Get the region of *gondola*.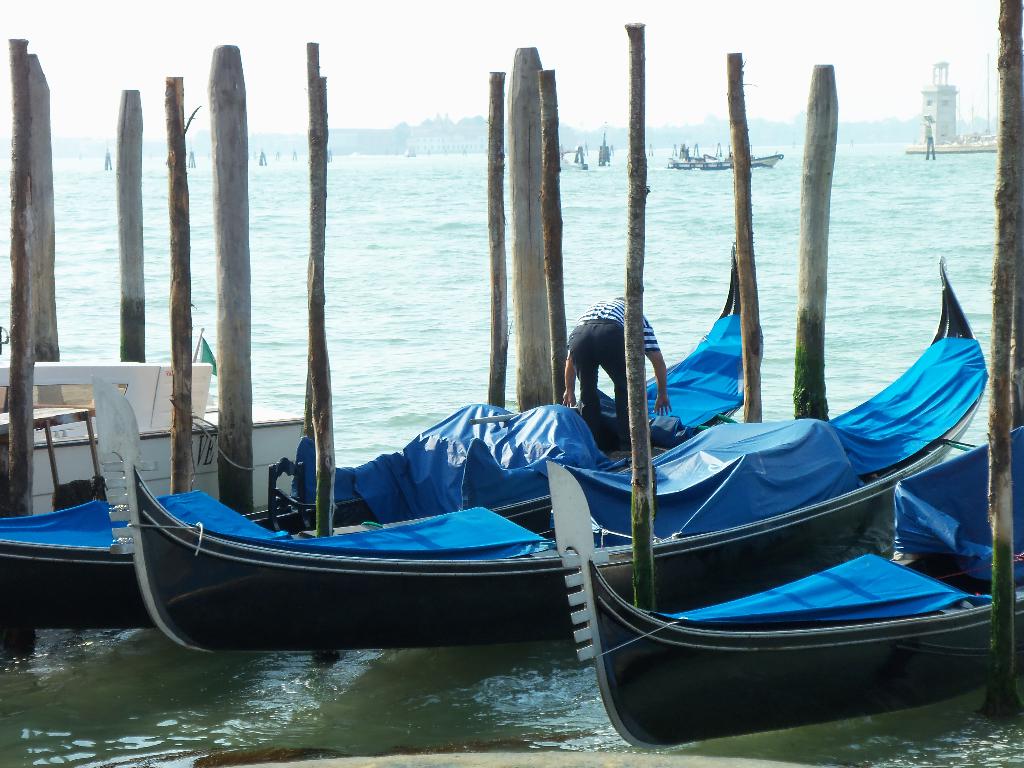
[539, 422, 1023, 748].
